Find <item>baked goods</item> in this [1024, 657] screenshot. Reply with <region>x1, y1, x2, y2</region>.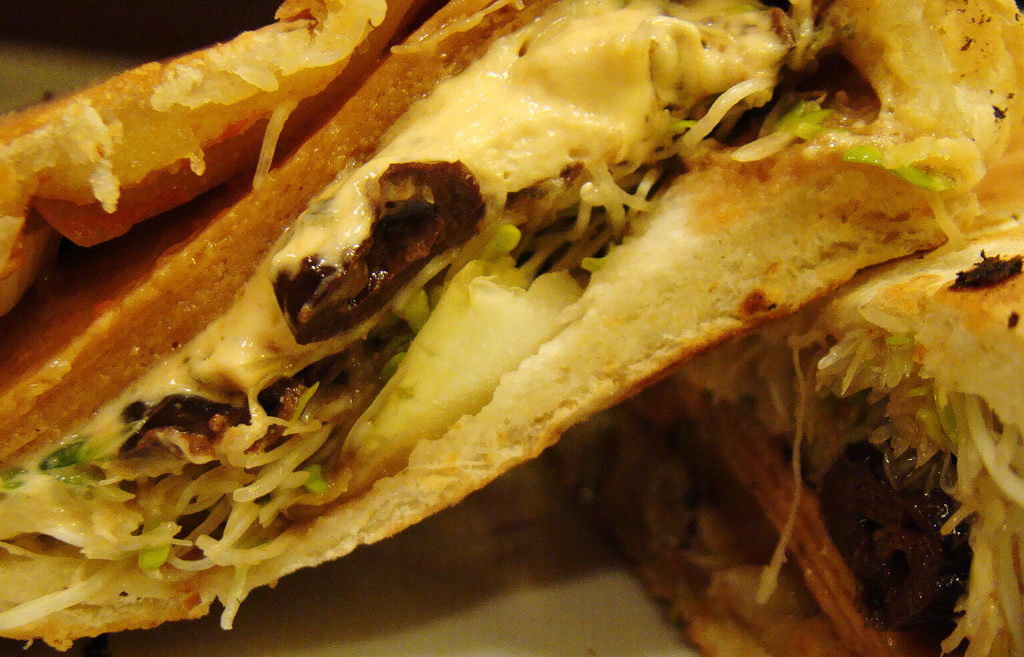
<region>0, 0, 996, 625</region>.
